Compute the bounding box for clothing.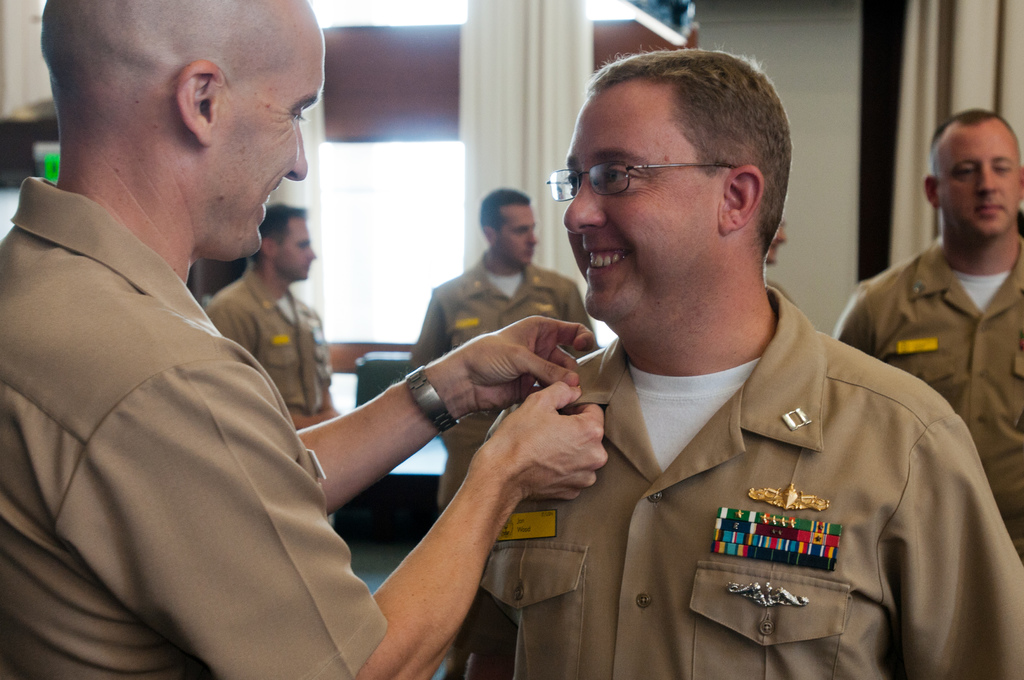
bbox(414, 252, 607, 514).
